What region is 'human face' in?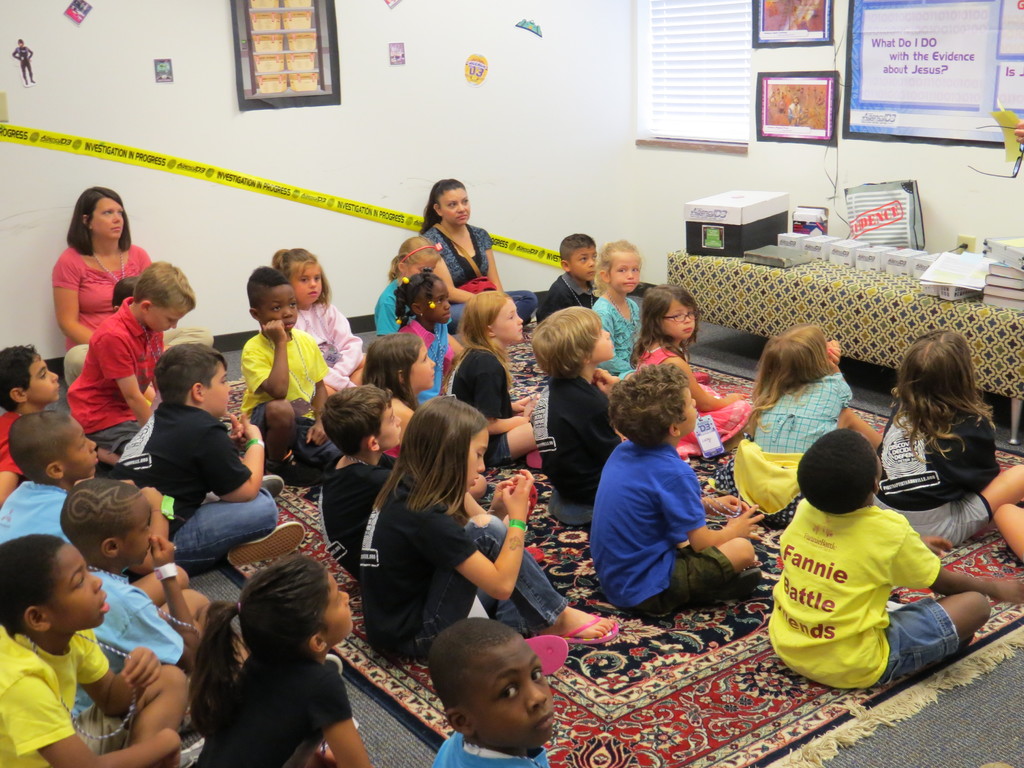
bbox=[267, 286, 296, 331].
